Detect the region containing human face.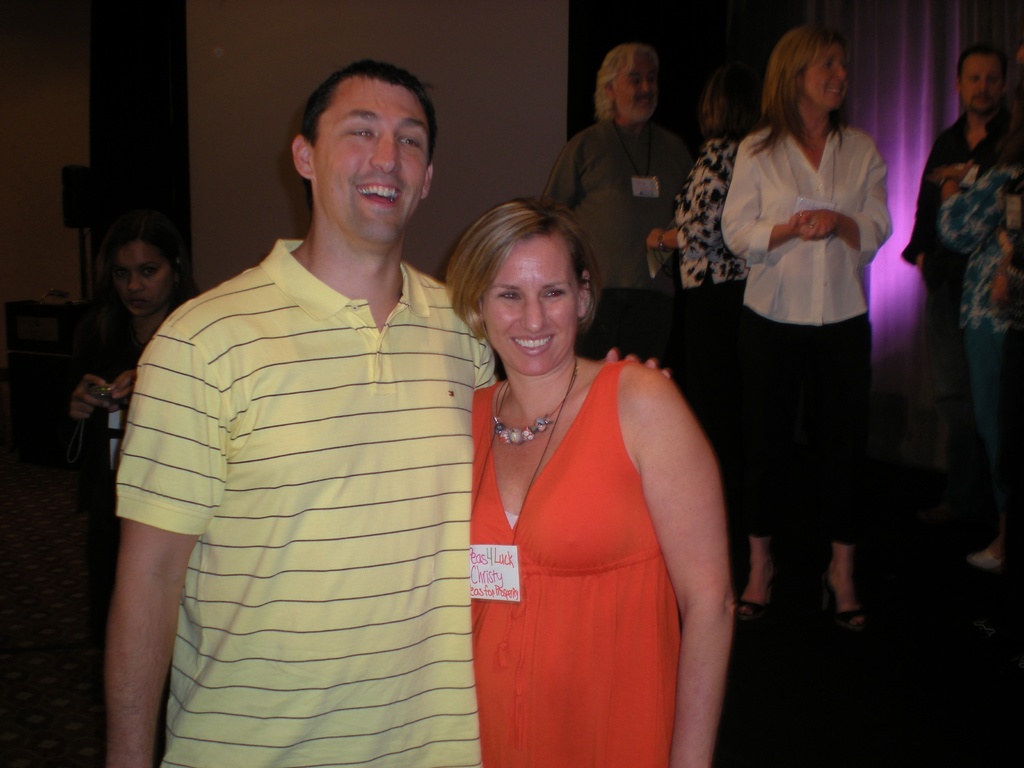
Rect(957, 44, 1002, 114).
